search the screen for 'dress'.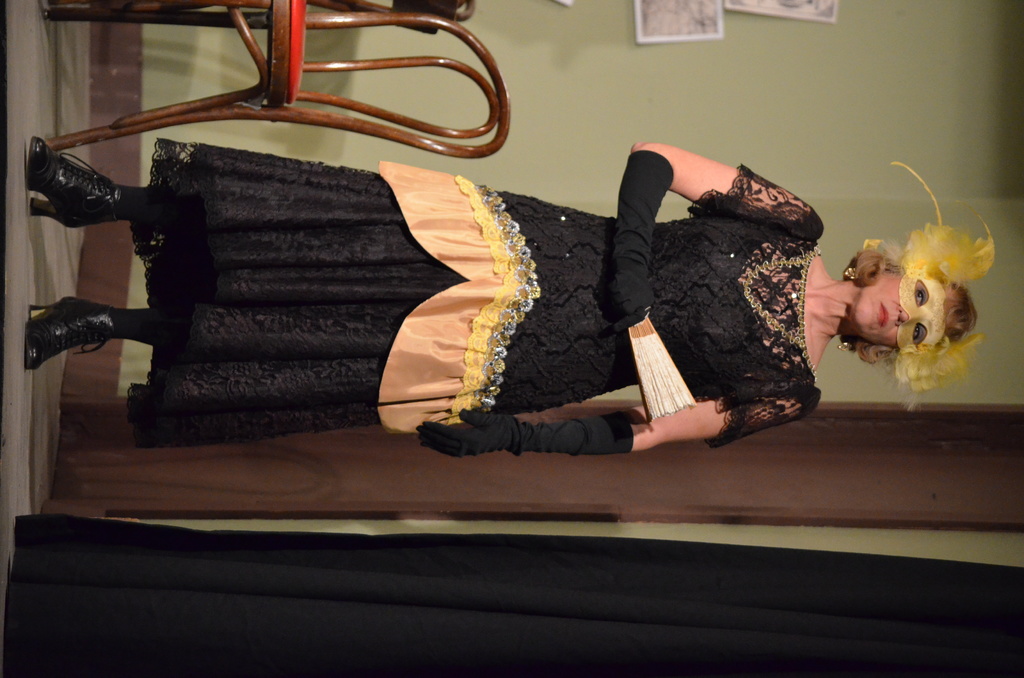
Found at box=[132, 127, 822, 449].
